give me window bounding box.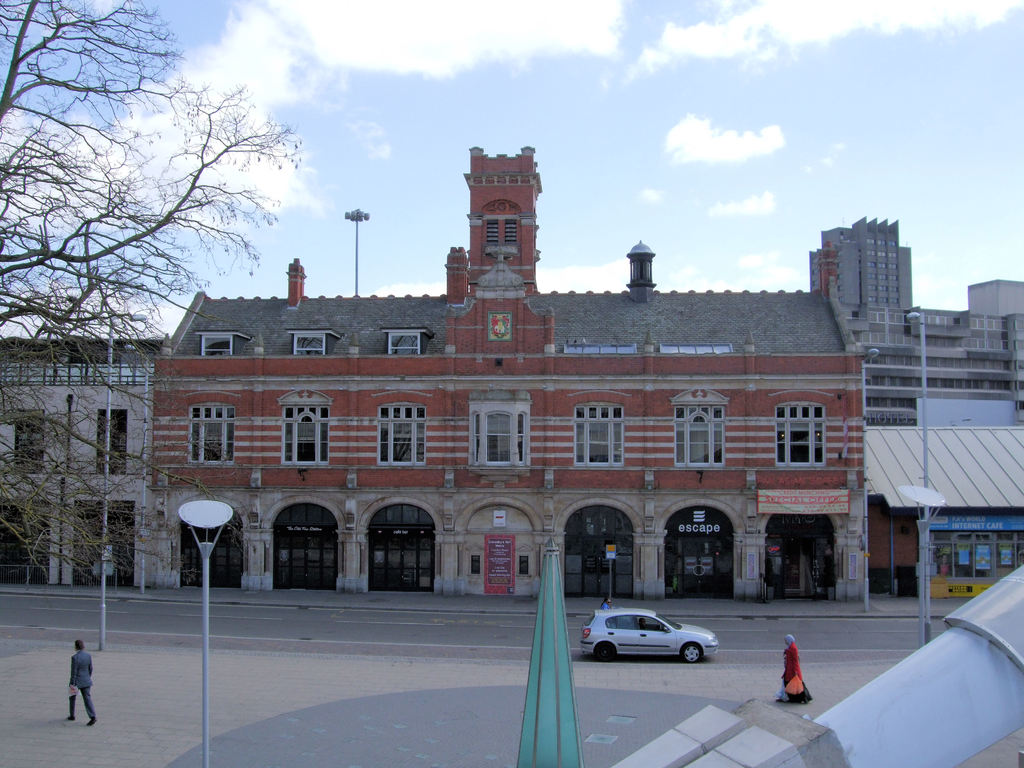
x1=0, y1=408, x2=54, y2=474.
